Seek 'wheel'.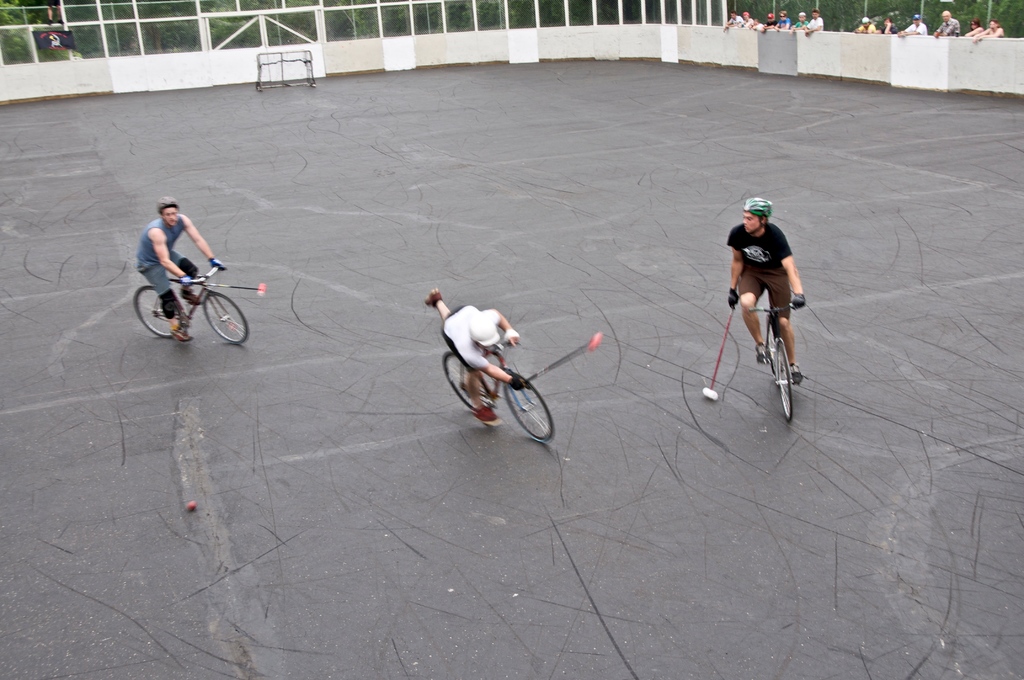
(left=132, top=286, right=180, bottom=337).
